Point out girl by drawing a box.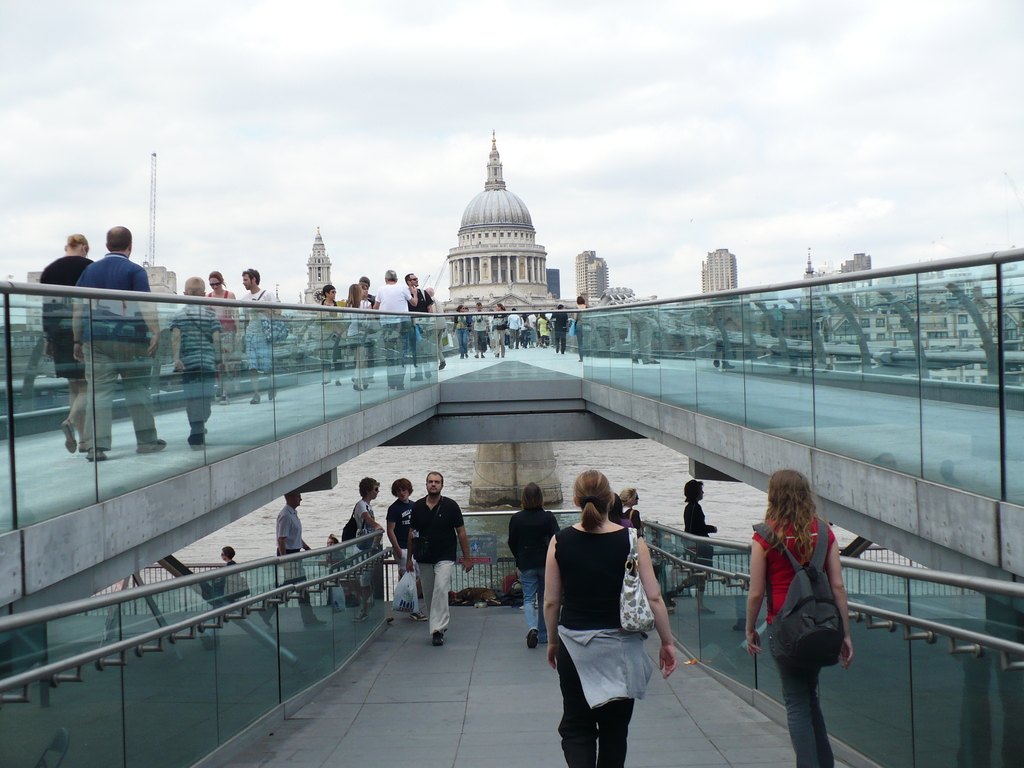
<bbox>505, 482, 560, 650</bbox>.
